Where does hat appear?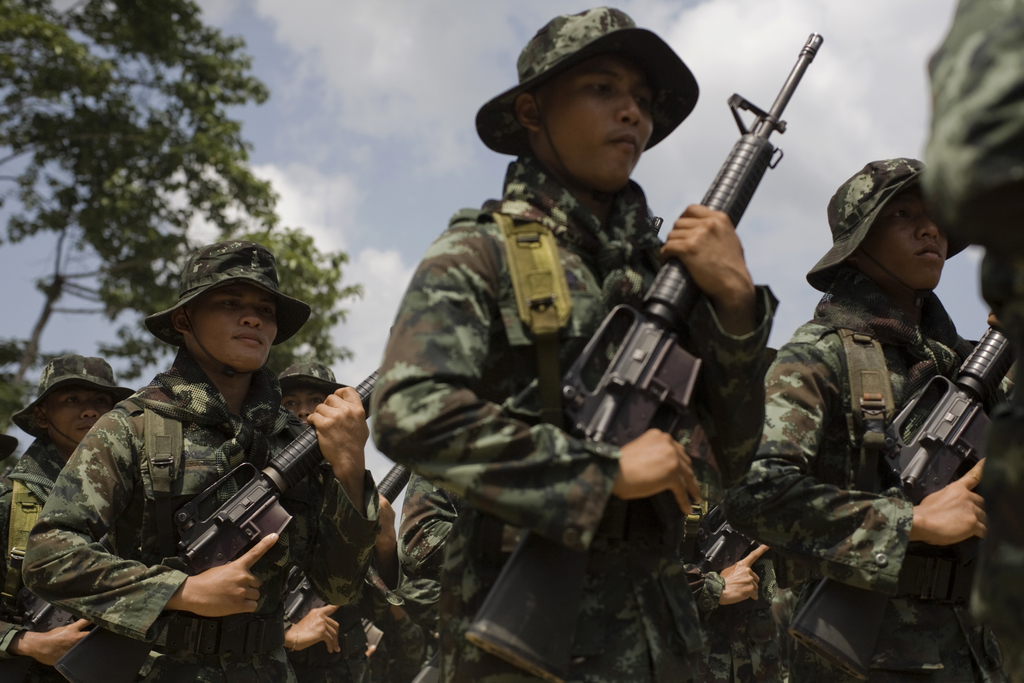
Appears at bbox=[805, 154, 977, 295].
